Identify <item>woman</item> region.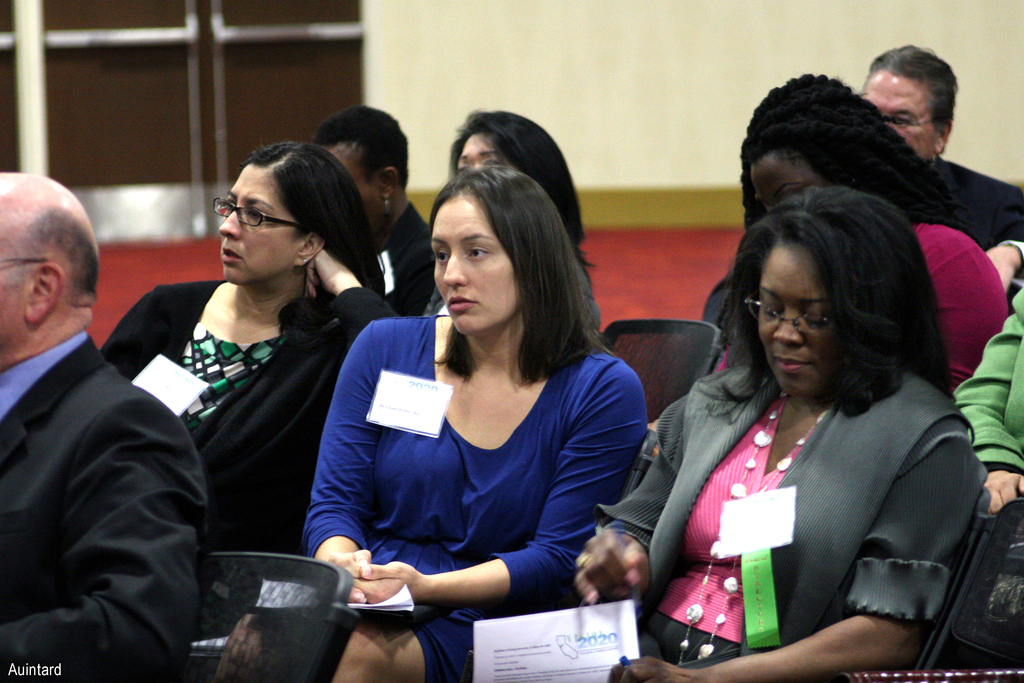
Region: BBox(303, 165, 648, 682).
